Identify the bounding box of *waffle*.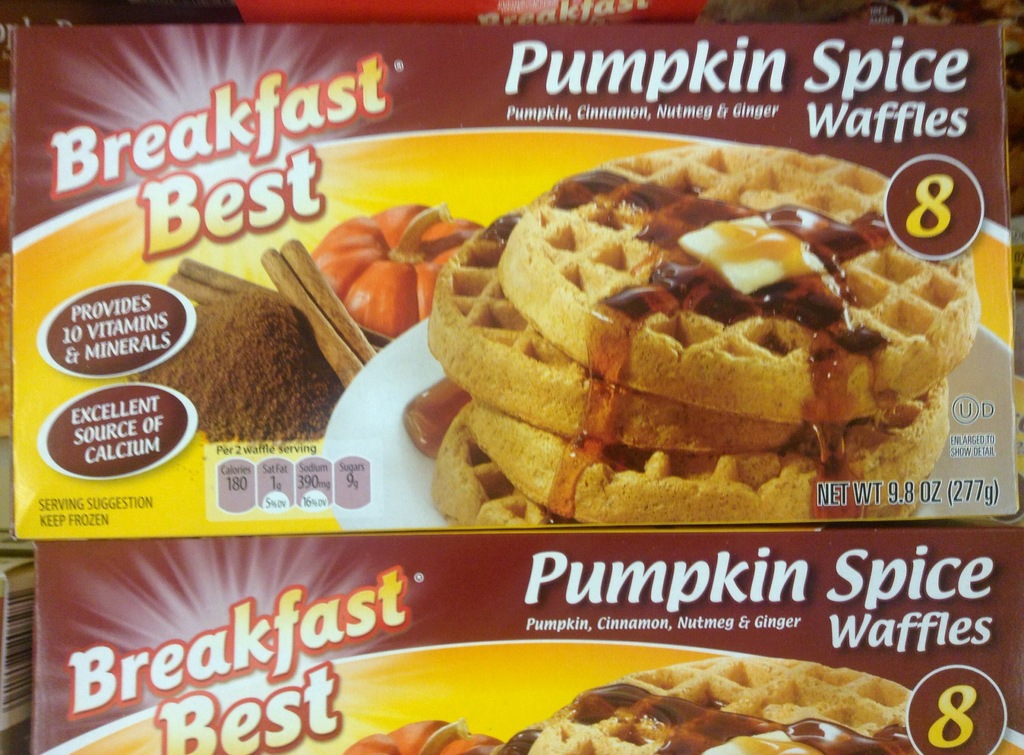
bbox(423, 203, 888, 457).
